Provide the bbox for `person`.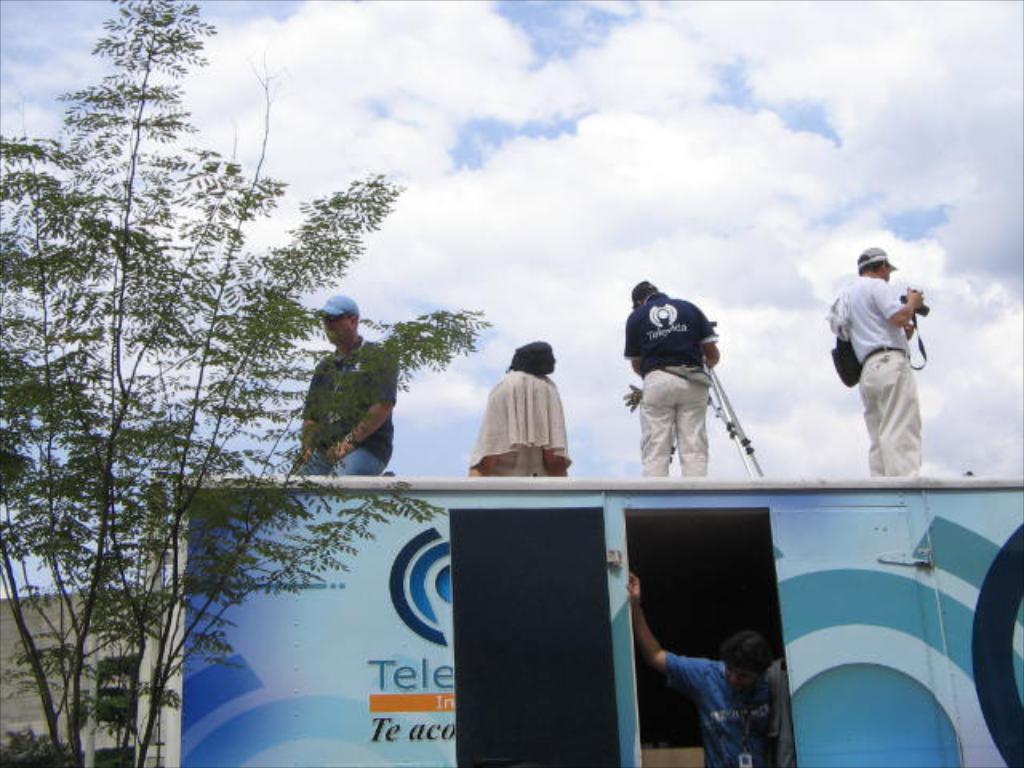
621:573:795:766.
